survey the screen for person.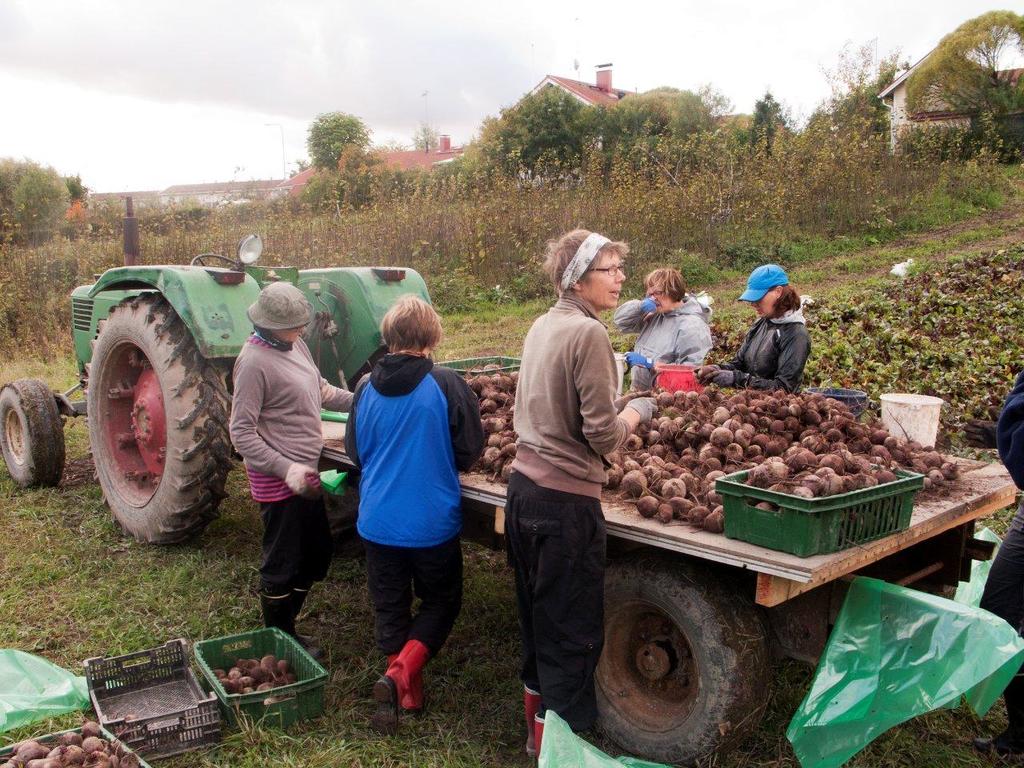
Survey found: 503/223/661/756.
